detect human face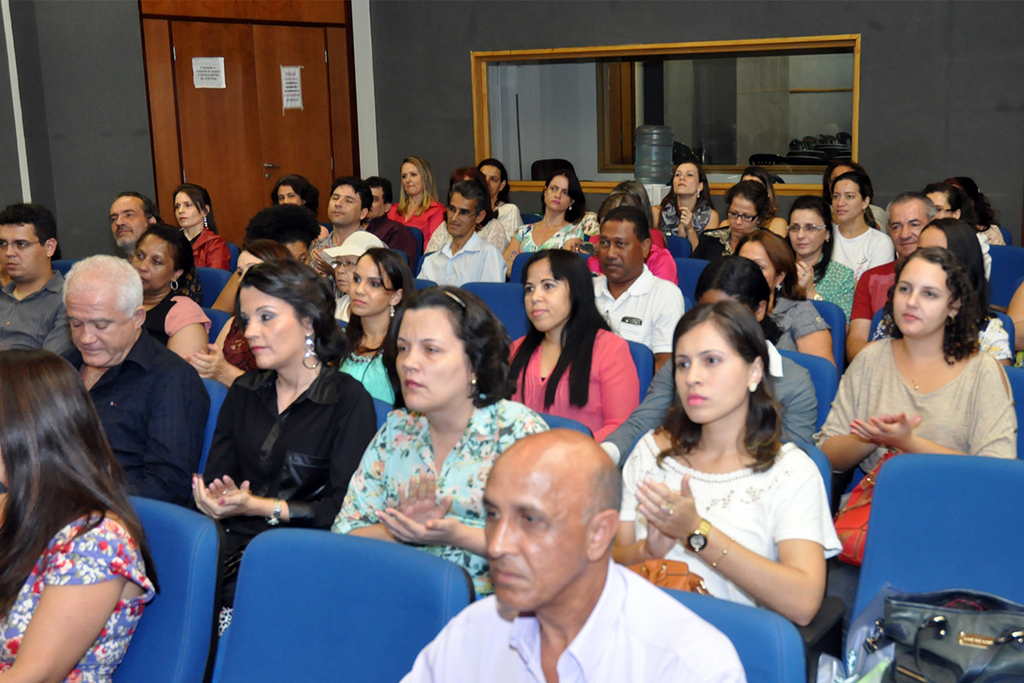
bbox(329, 180, 358, 224)
